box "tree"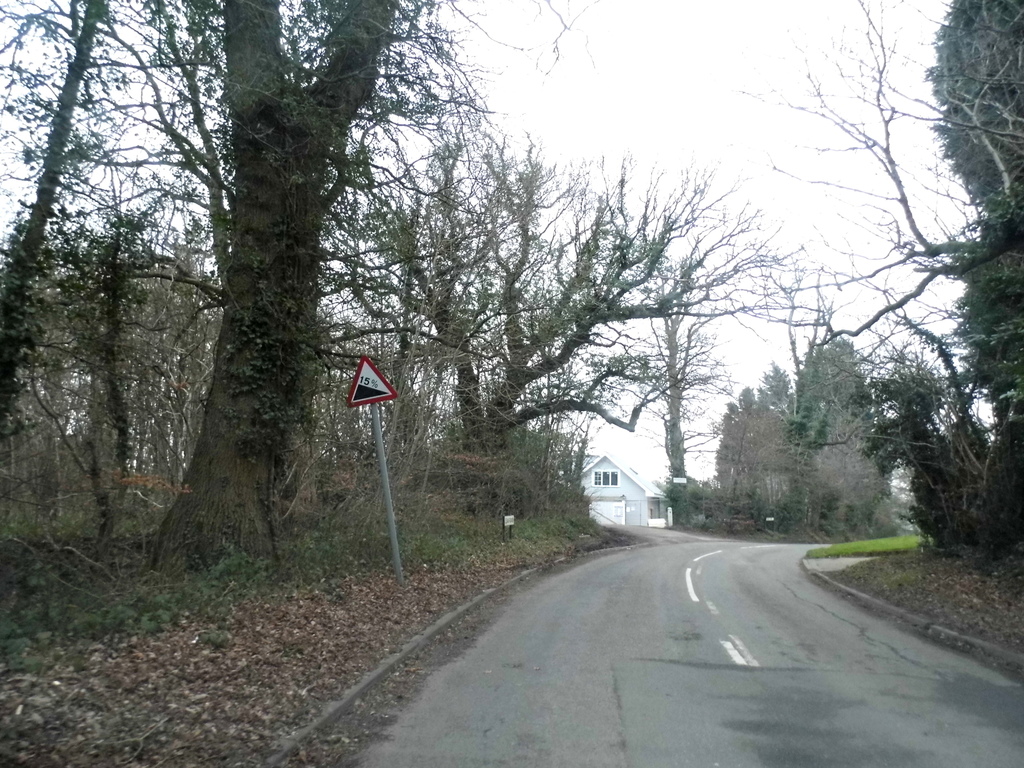
353:129:845:540
